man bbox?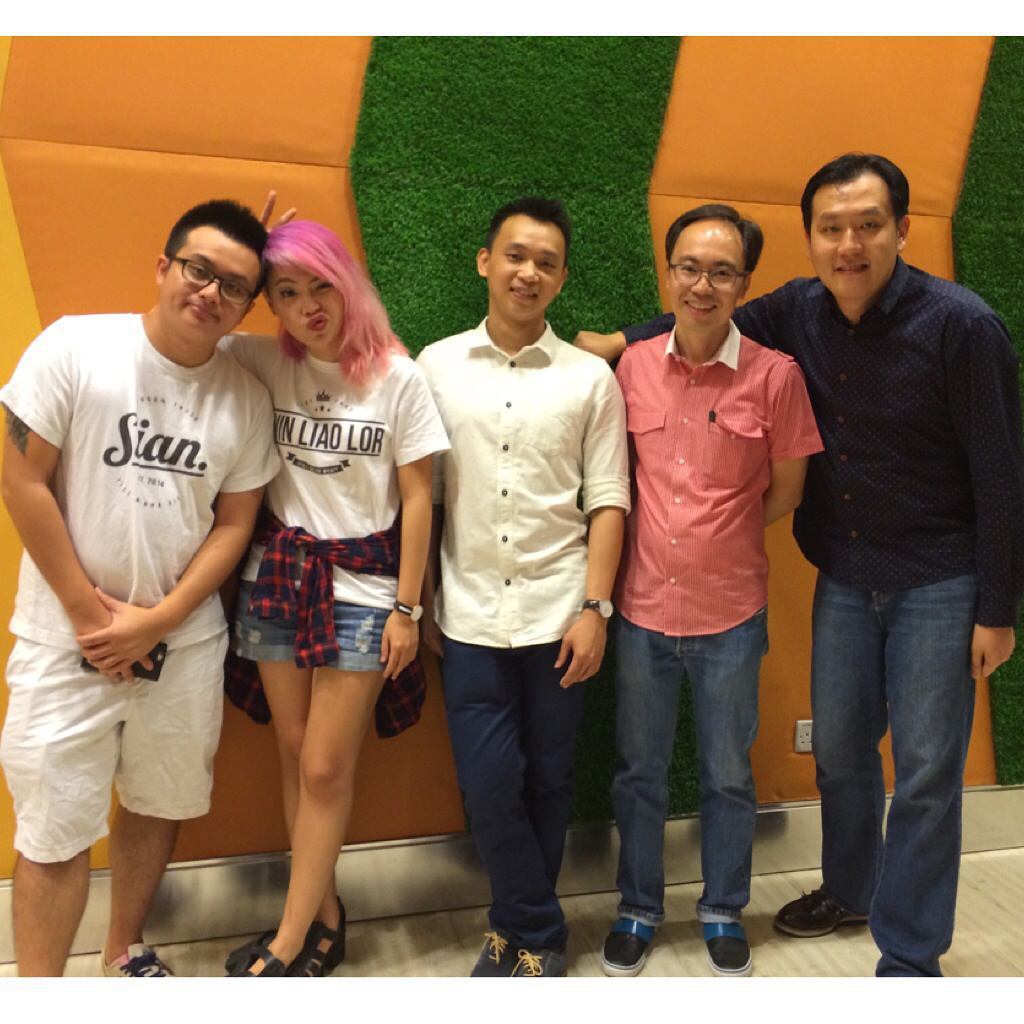
(left=607, top=199, right=827, bottom=988)
